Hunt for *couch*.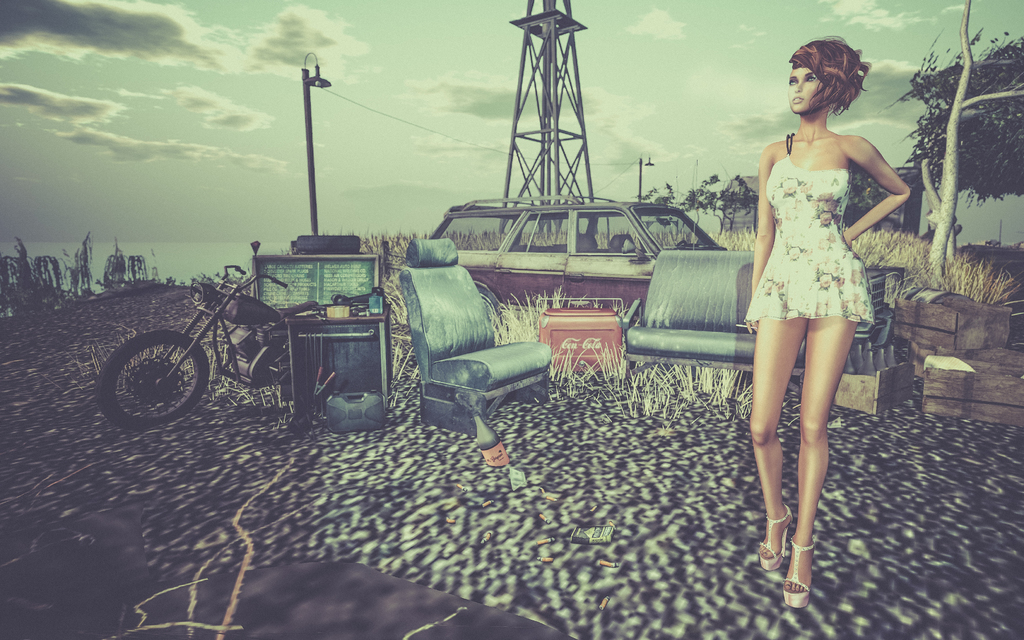
Hunted down at <box>623,248,897,390</box>.
